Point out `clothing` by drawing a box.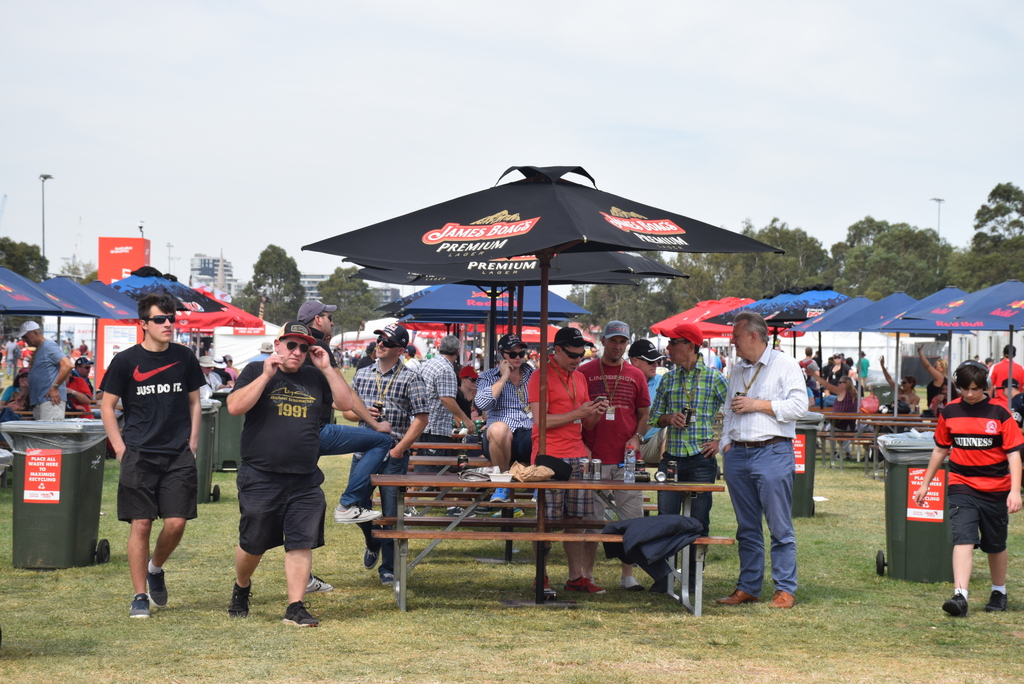
(left=628, top=368, right=662, bottom=468).
